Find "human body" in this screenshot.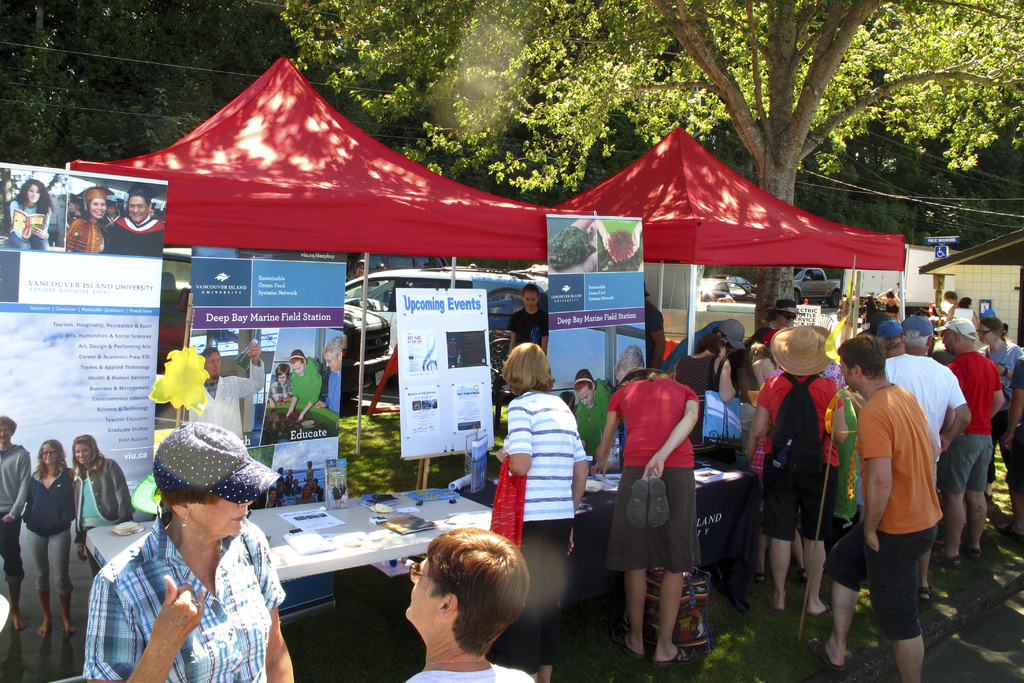
The bounding box for "human body" is select_region(315, 367, 346, 425).
